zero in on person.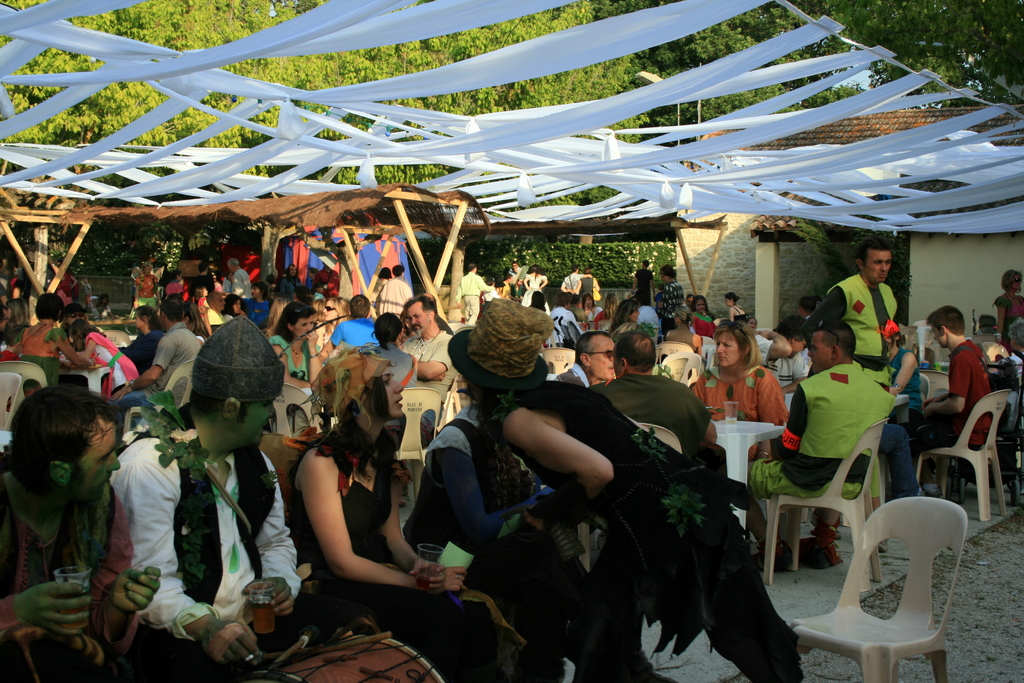
Zeroed in: select_region(54, 320, 145, 388).
